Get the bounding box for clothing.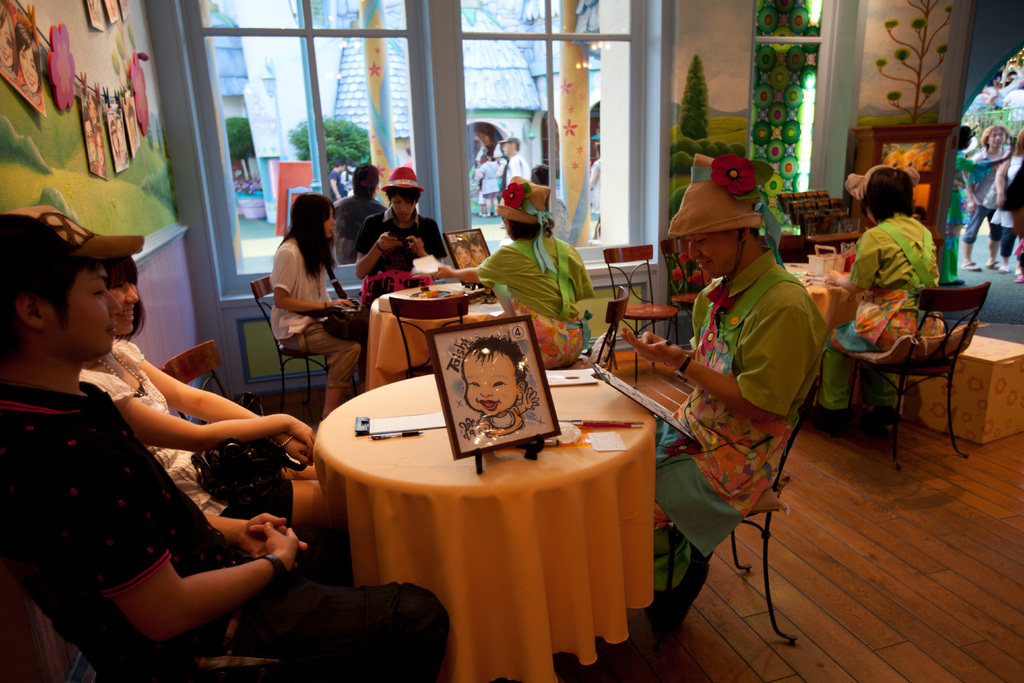
950/150/991/231.
